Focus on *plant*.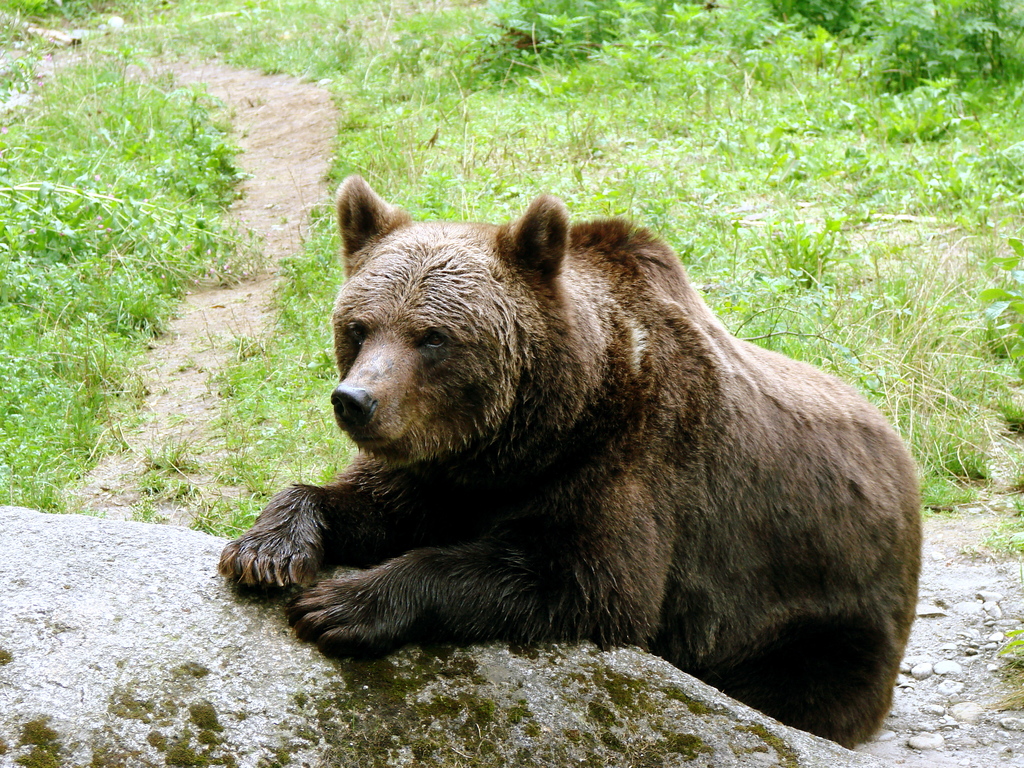
Focused at [x1=989, y1=627, x2=1023, y2=708].
